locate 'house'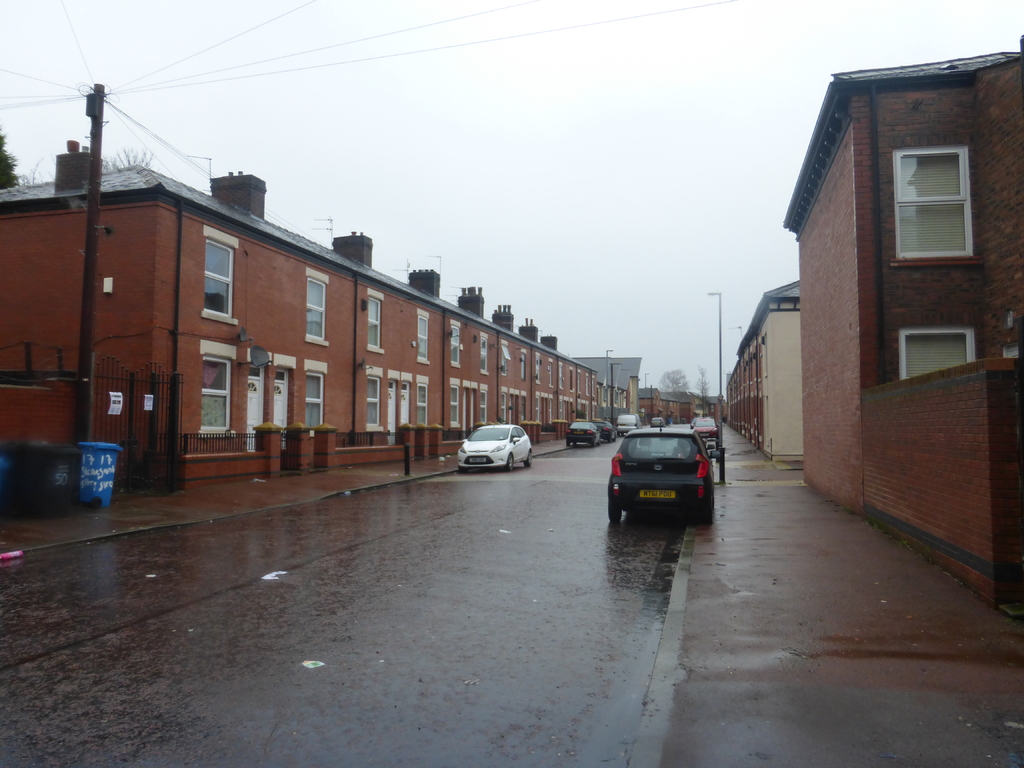
{"left": 722, "top": 280, "right": 805, "bottom": 463}
